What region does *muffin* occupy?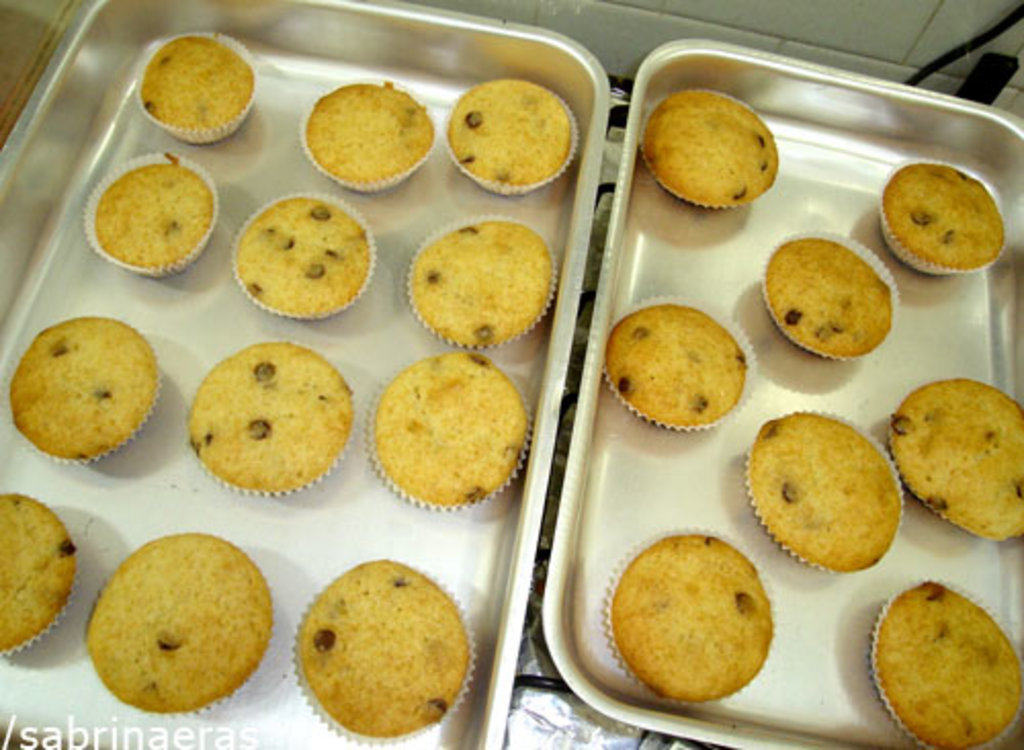
box(84, 531, 272, 719).
